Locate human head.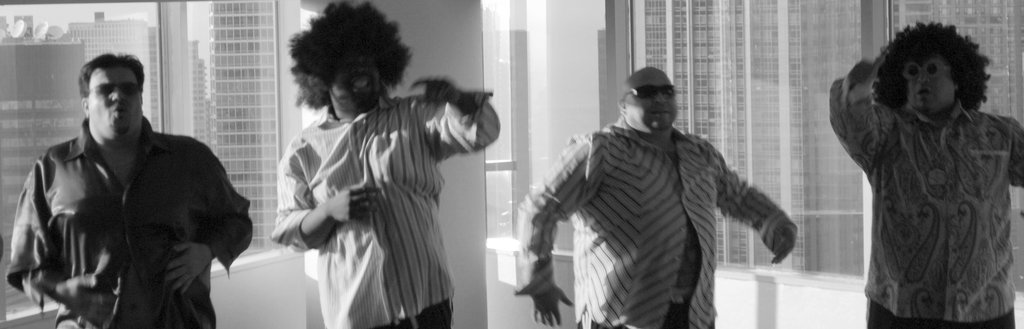
Bounding box: (317, 10, 387, 114).
